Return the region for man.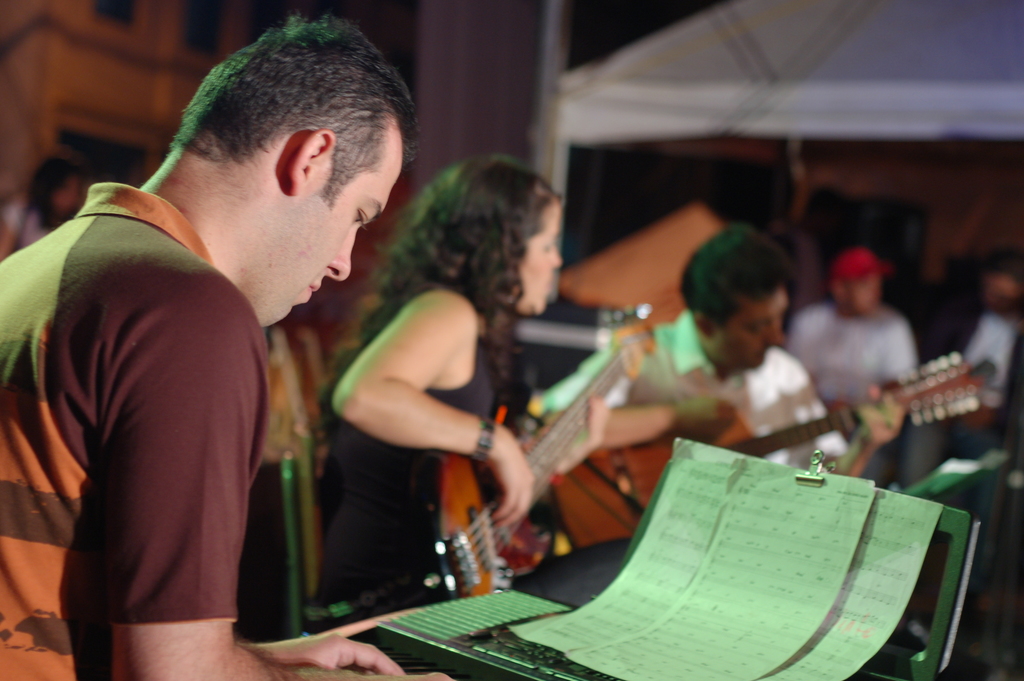
Rect(24, 22, 417, 673).
